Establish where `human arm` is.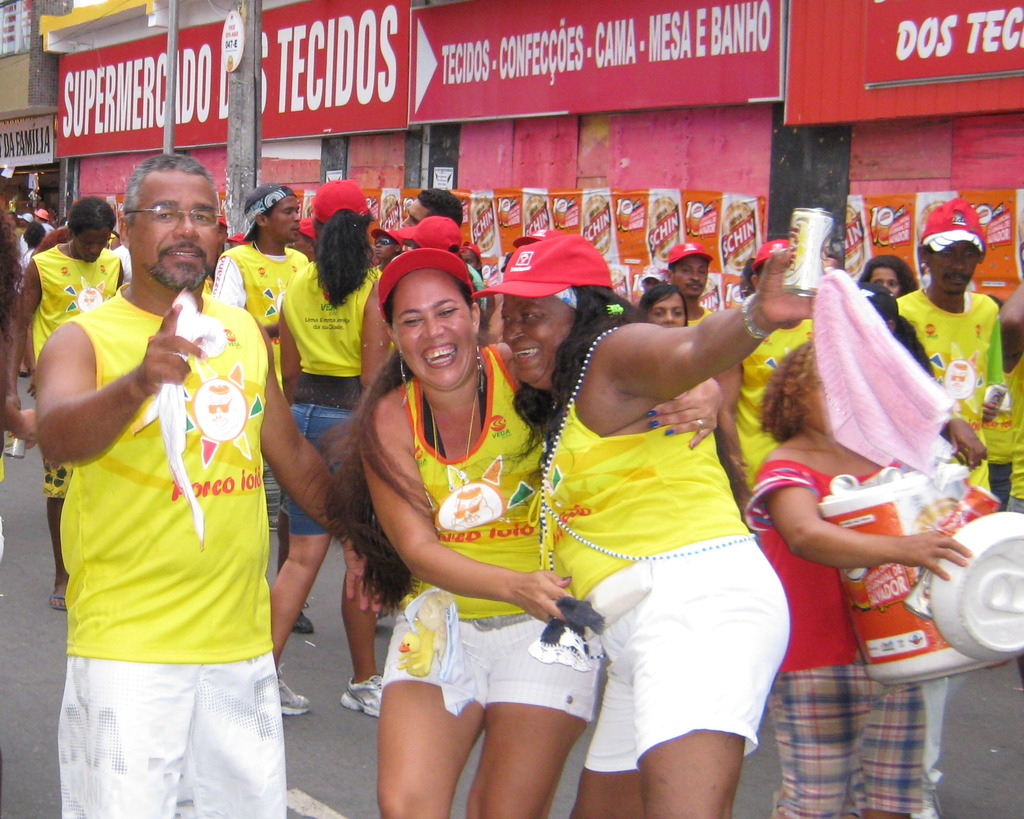
Established at x1=645, y1=369, x2=730, y2=453.
